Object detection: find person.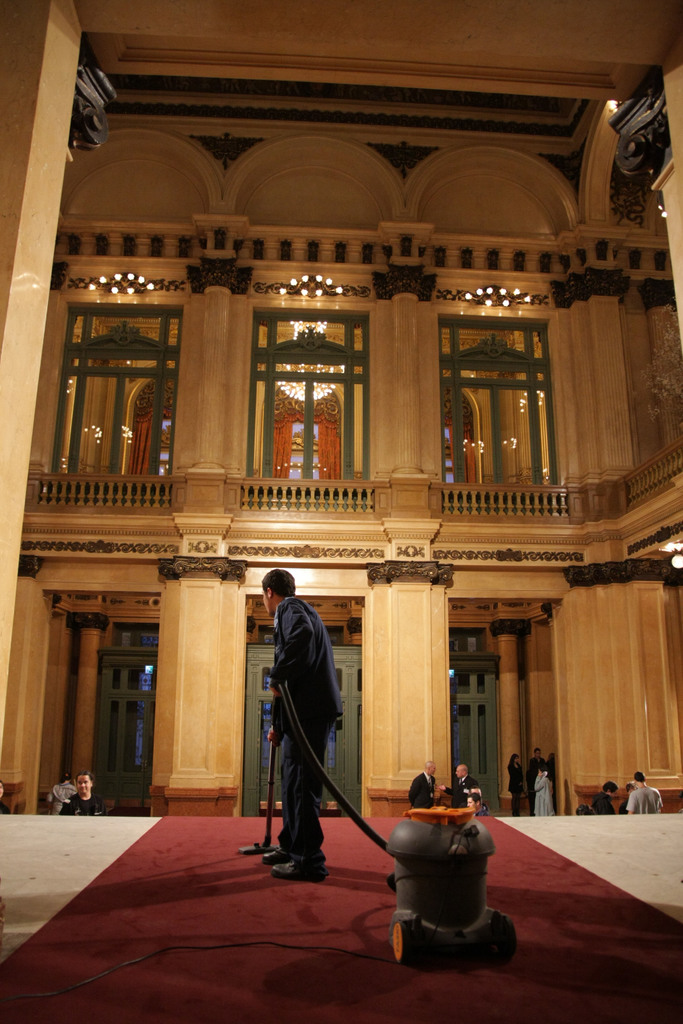
bbox=(263, 568, 343, 883).
